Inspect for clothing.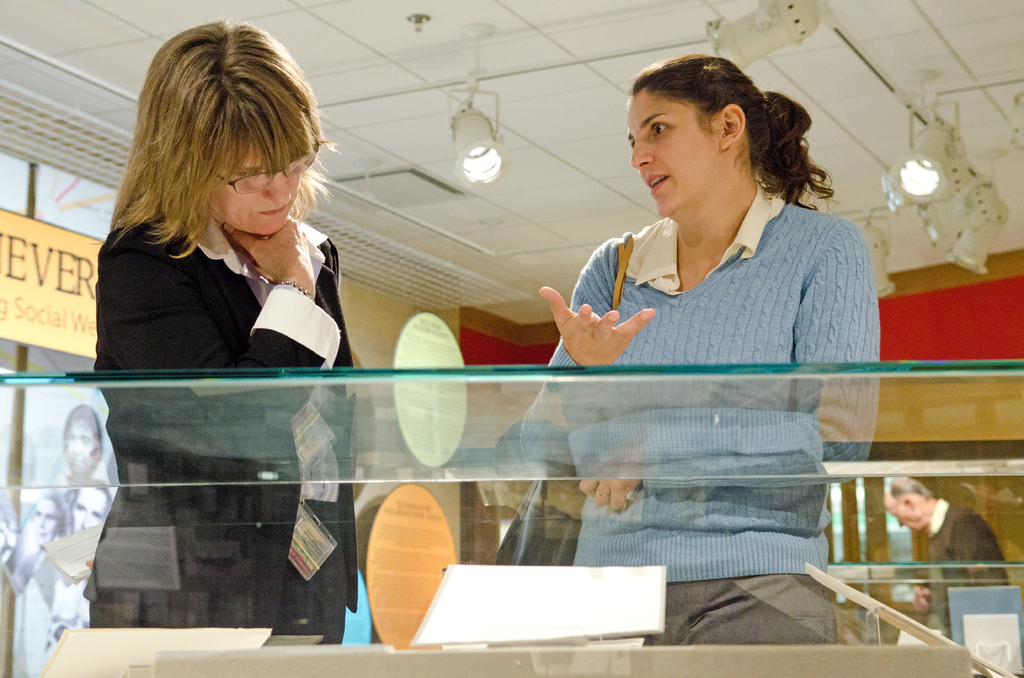
Inspection: 925 515 1021 654.
